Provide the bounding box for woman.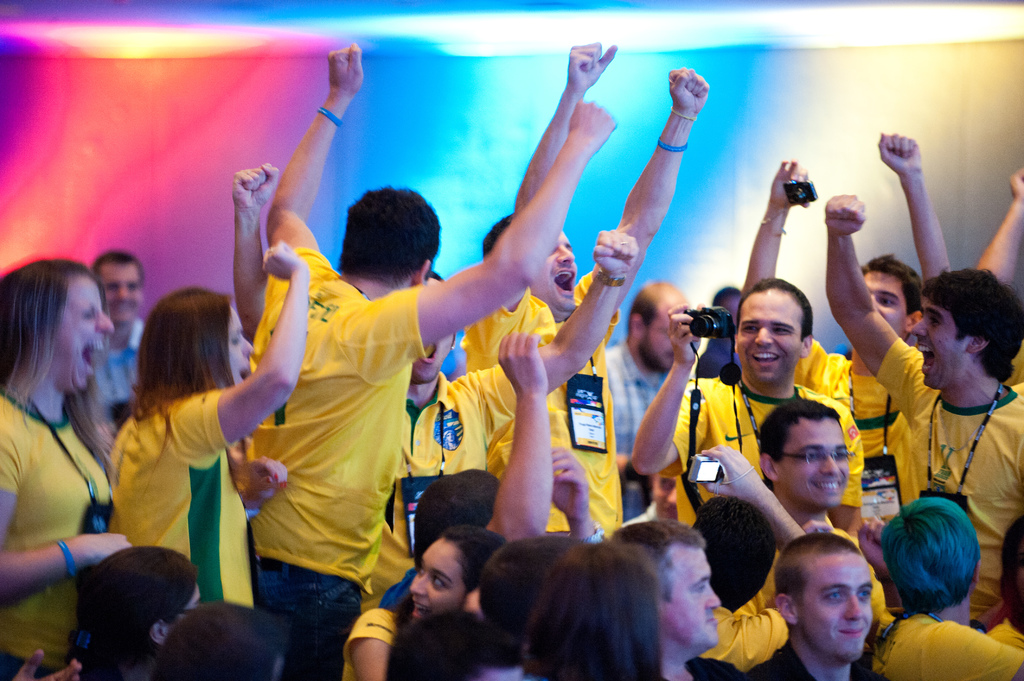
bbox=(0, 257, 134, 674).
